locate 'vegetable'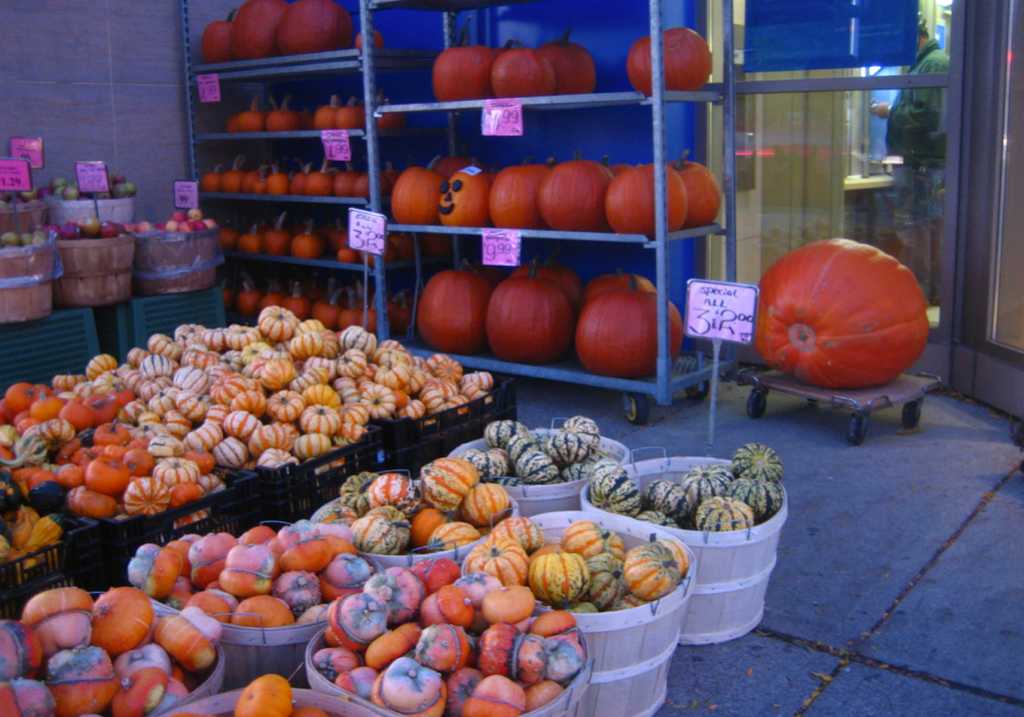
pyautogui.locateOnScreen(321, 321, 339, 357)
